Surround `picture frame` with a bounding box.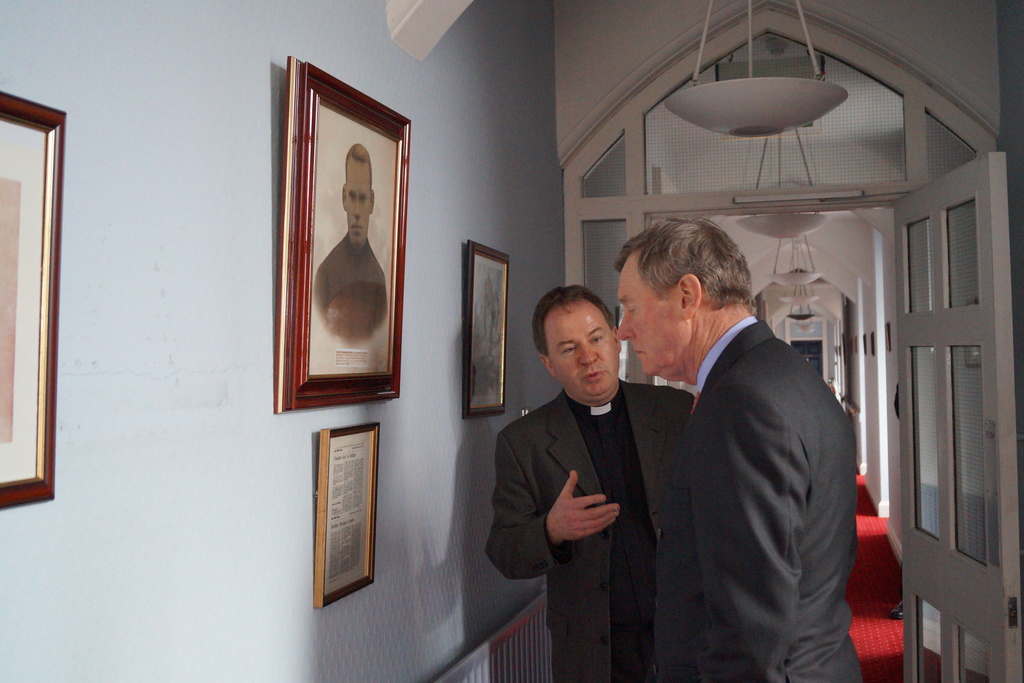
(left=316, top=424, right=380, bottom=609).
